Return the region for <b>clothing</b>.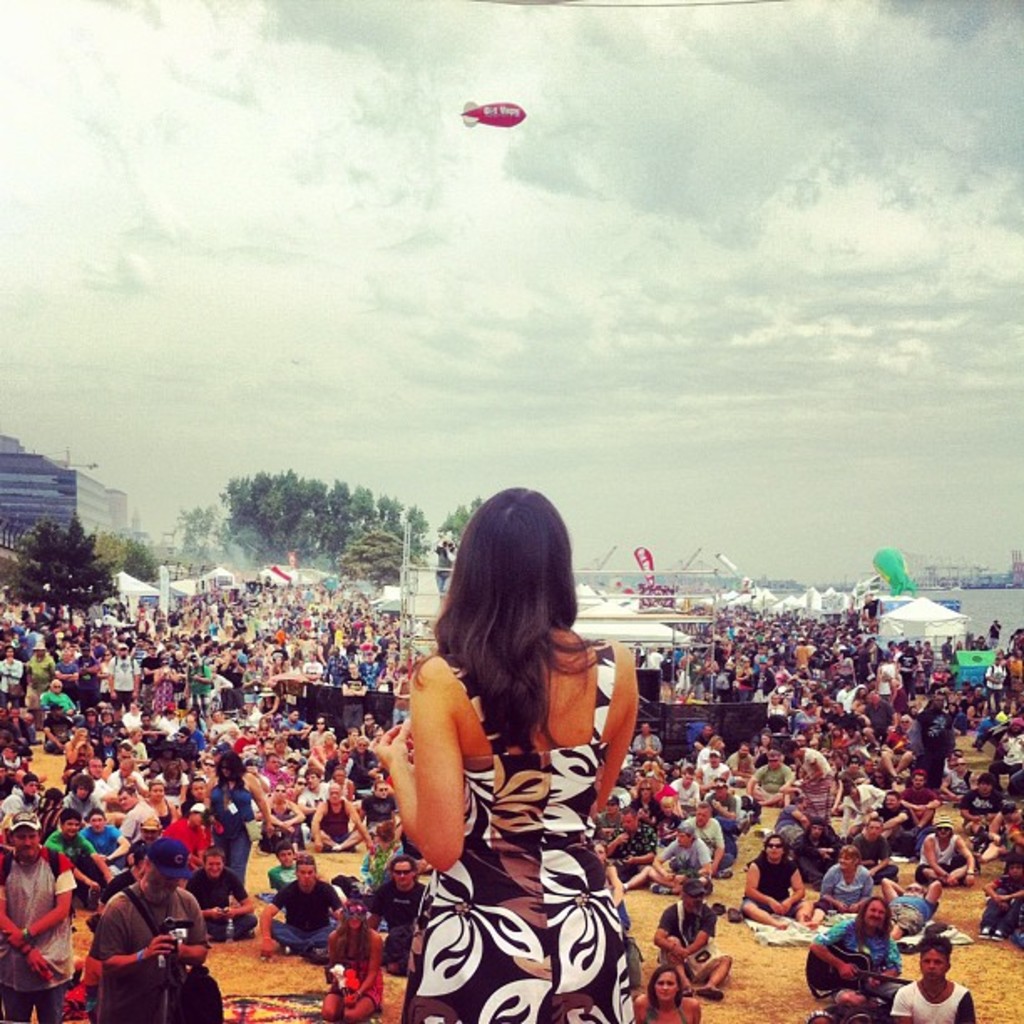
(left=62, top=790, right=95, bottom=813).
